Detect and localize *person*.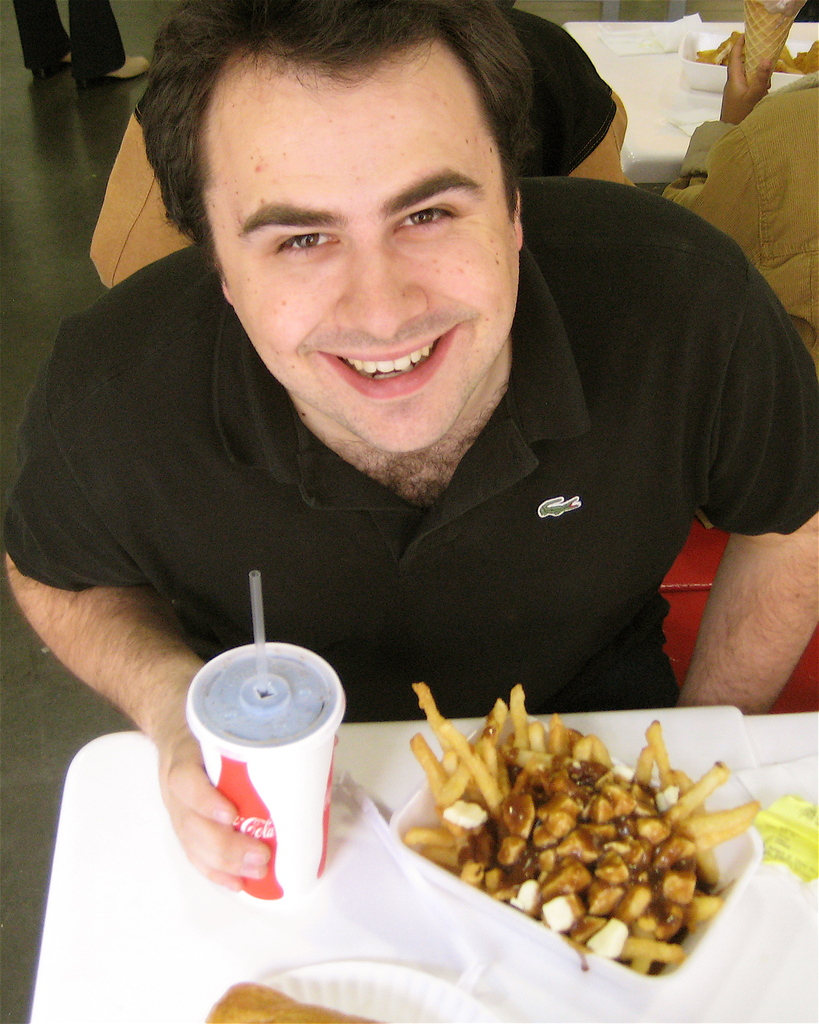
Localized at BBox(643, 0, 818, 356).
